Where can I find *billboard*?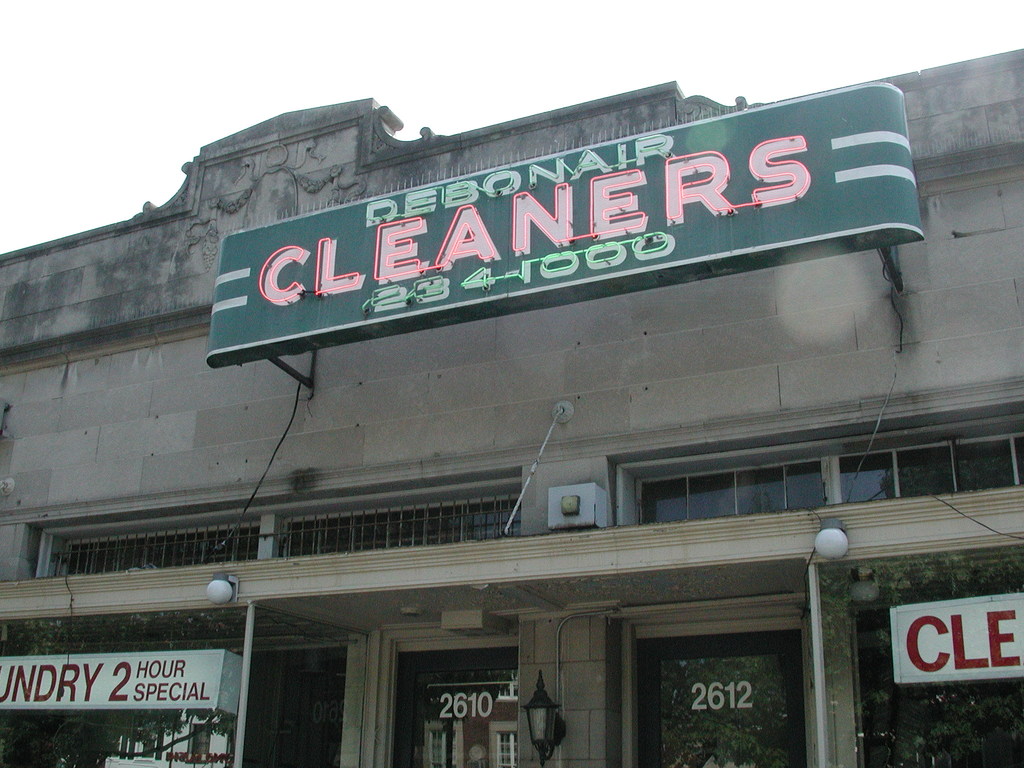
You can find it at locate(888, 590, 1022, 685).
